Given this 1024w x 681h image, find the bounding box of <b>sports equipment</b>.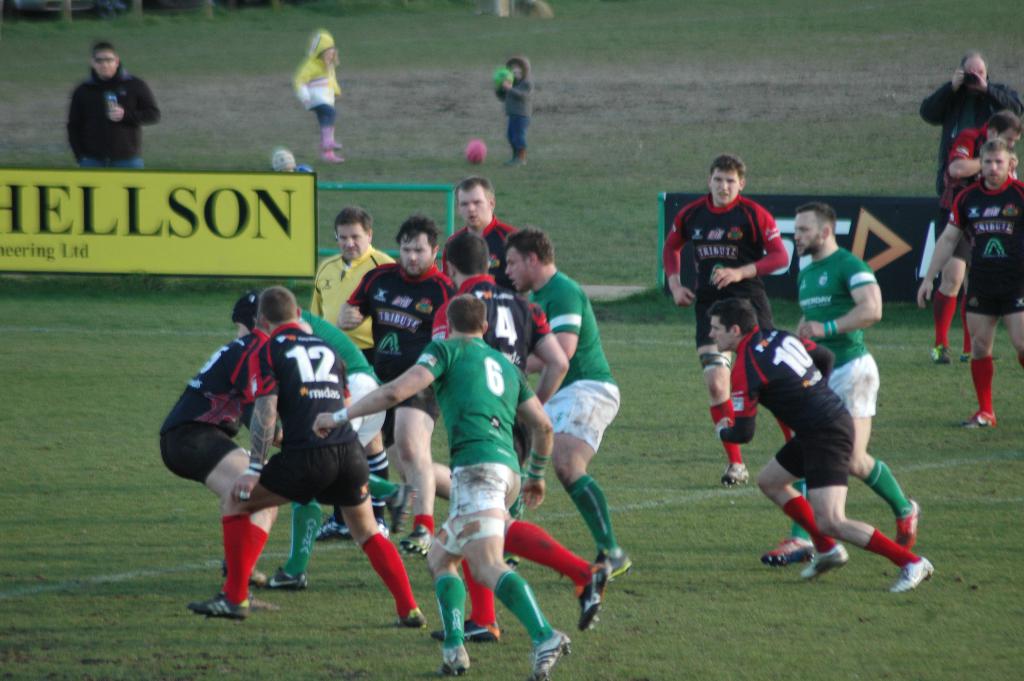
425:621:499:640.
